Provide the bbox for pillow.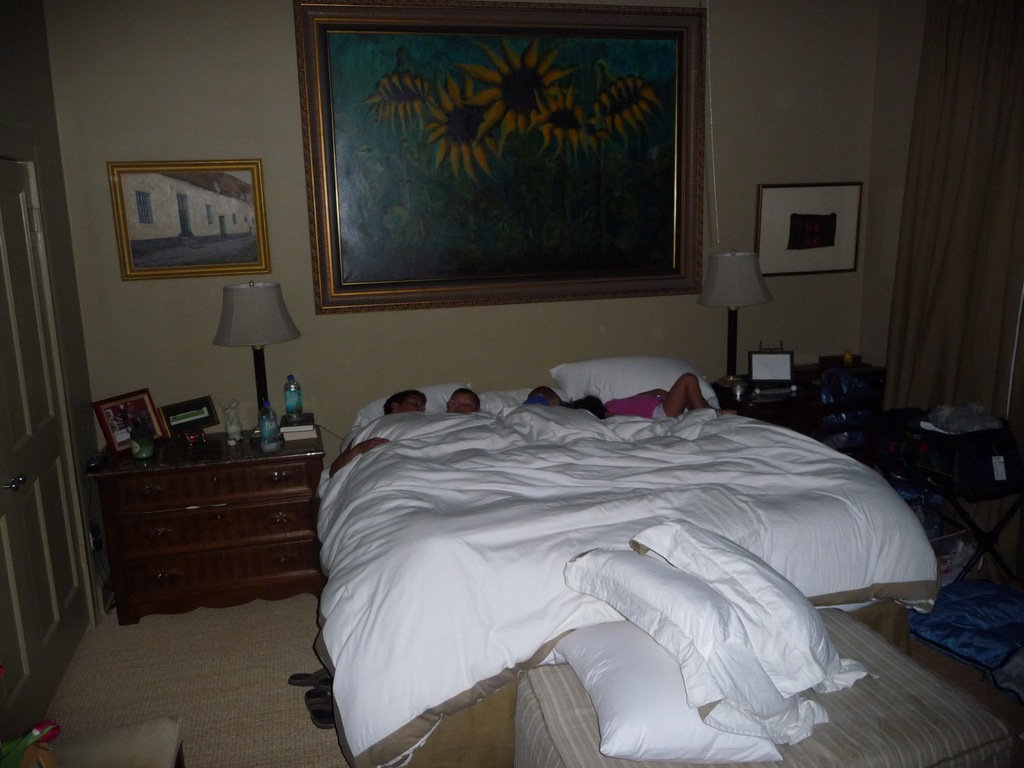
crop(552, 618, 788, 762).
